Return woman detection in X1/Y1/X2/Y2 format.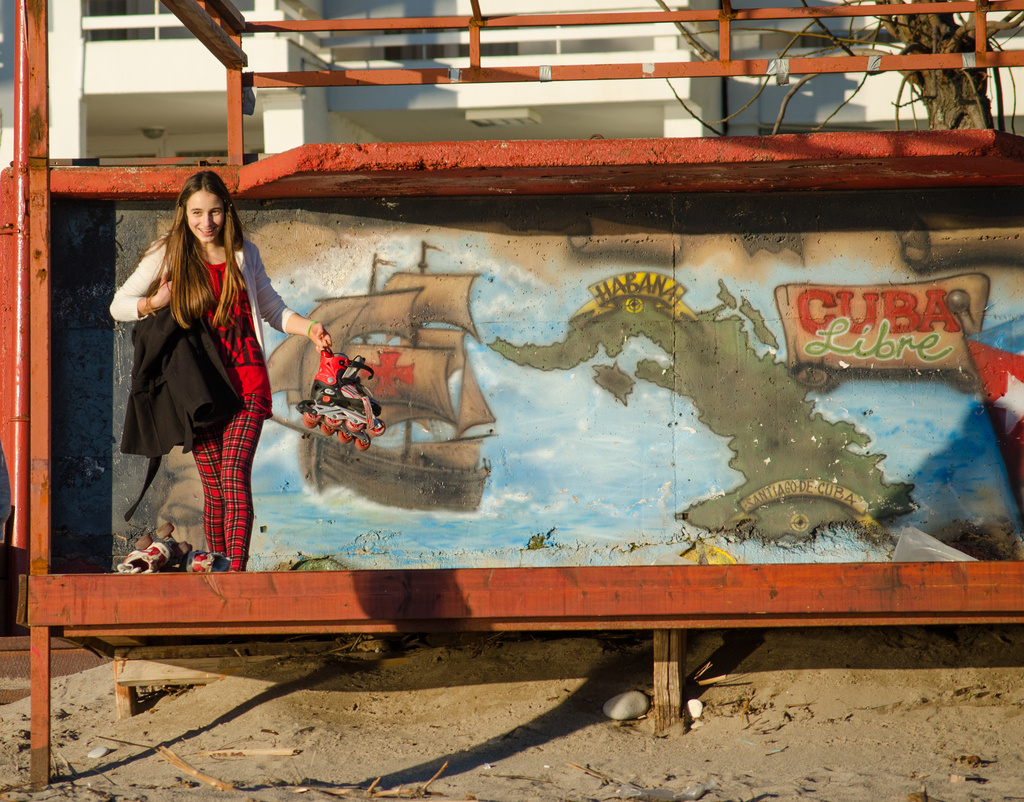
104/160/296/569.
